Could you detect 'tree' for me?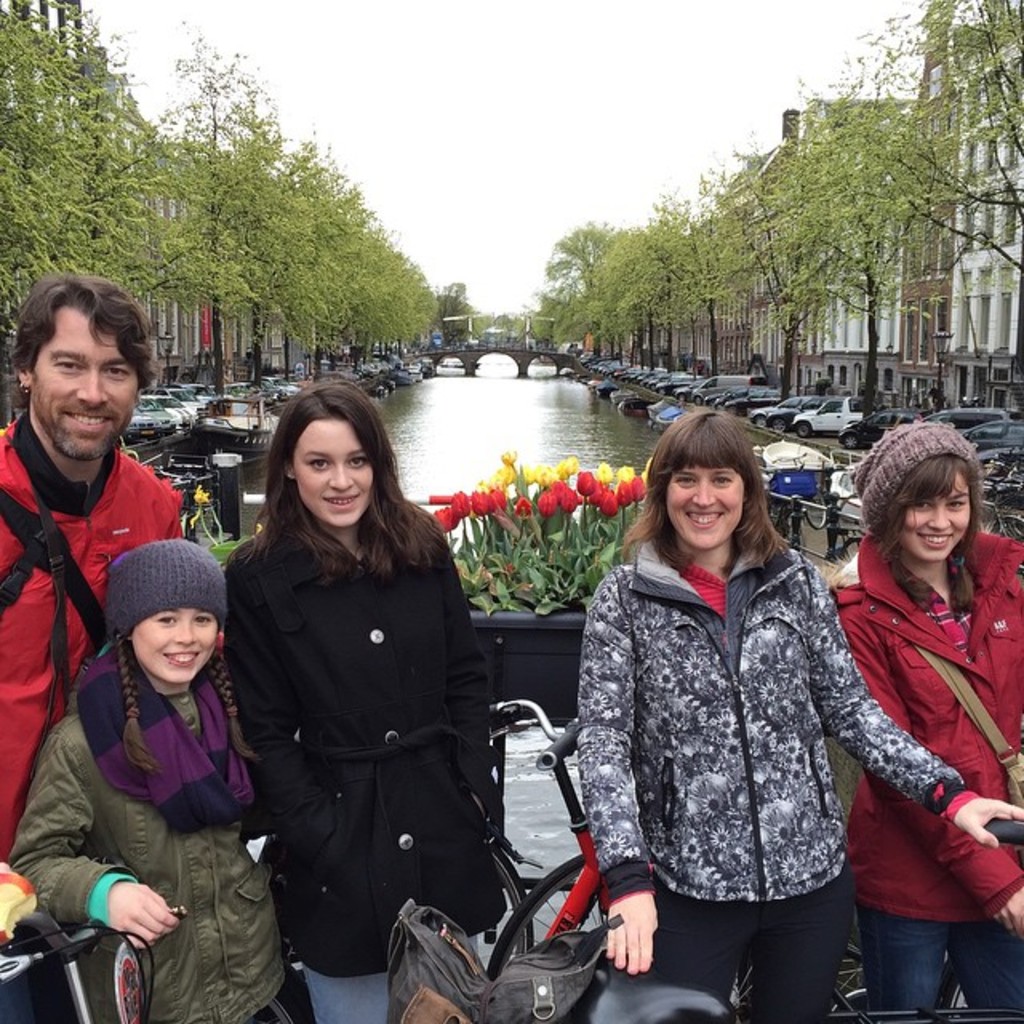
Detection result: detection(598, 104, 1019, 448).
